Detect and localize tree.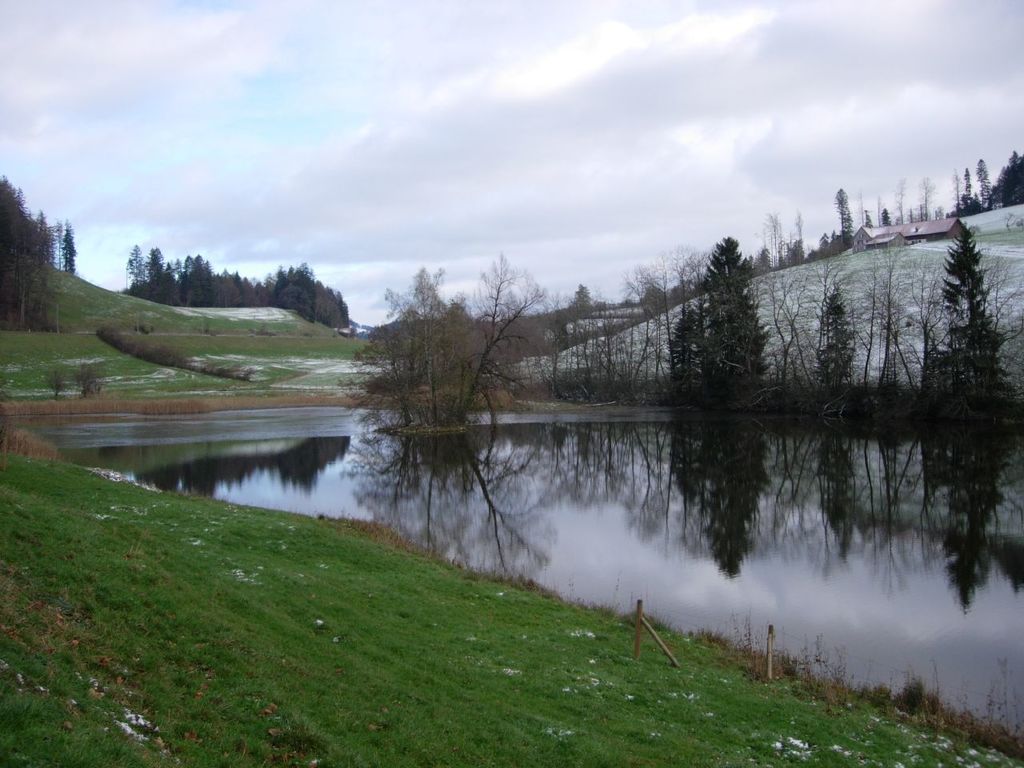
Localized at {"left": 331, "top": 242, "right": 545, "bottom": 434}.
